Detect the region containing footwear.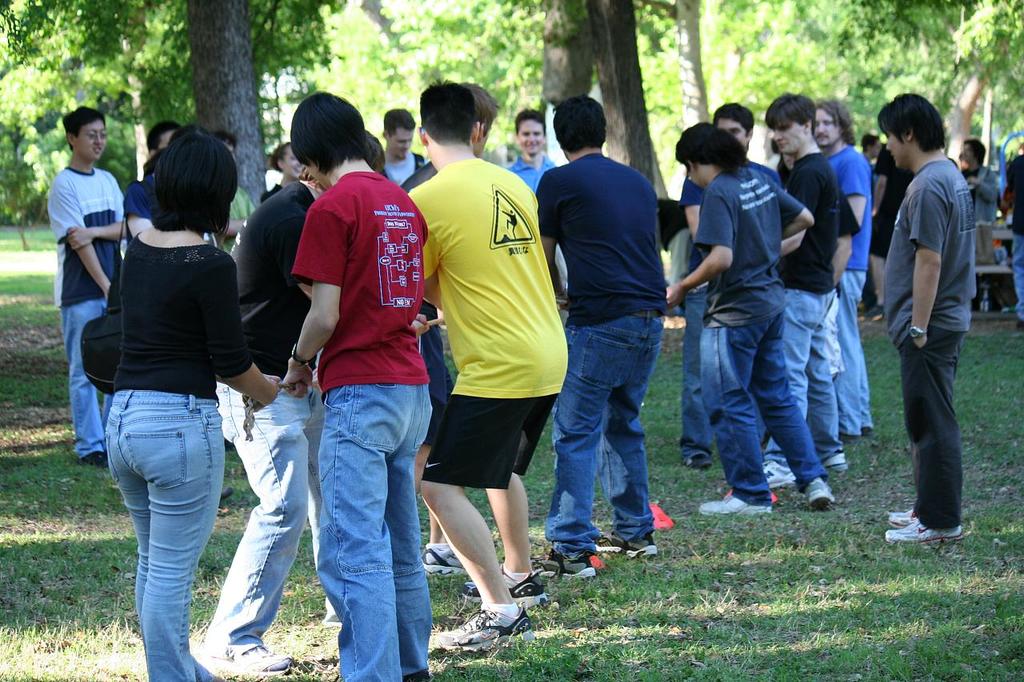
(533, 550, 595, 584).
